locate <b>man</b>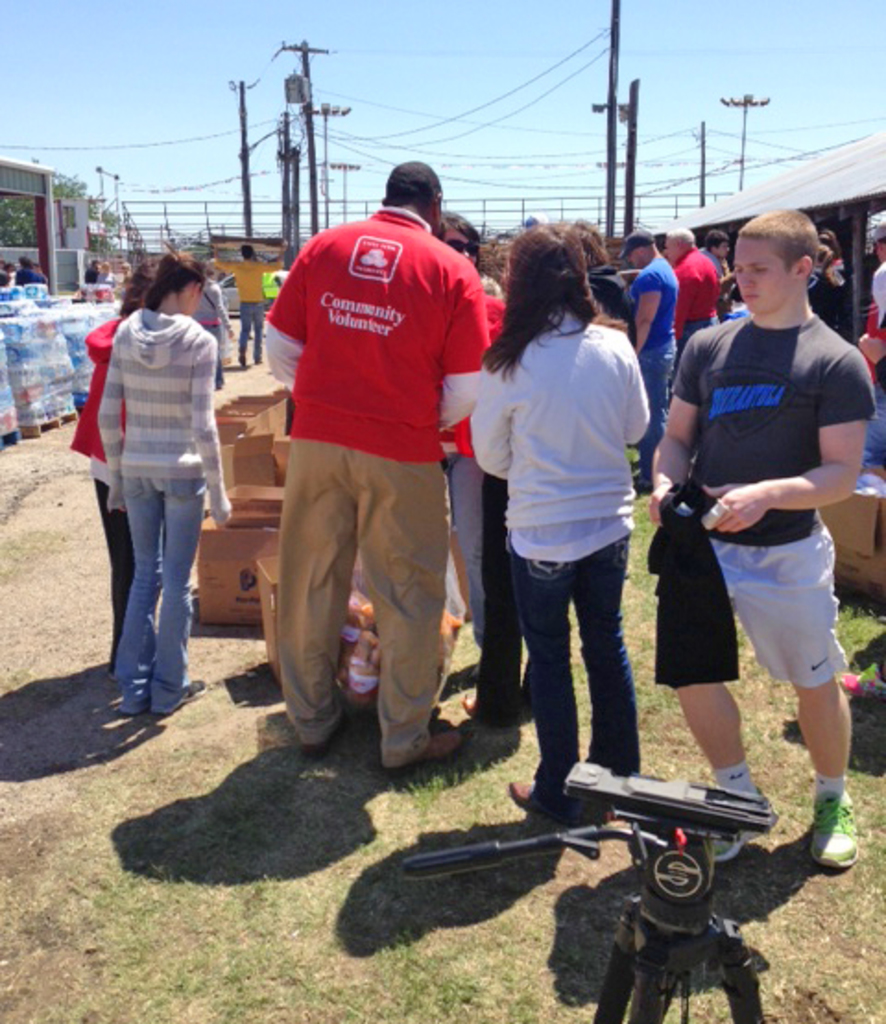
pyautogui.locateOnScreen(242, 142, 509, 784)
